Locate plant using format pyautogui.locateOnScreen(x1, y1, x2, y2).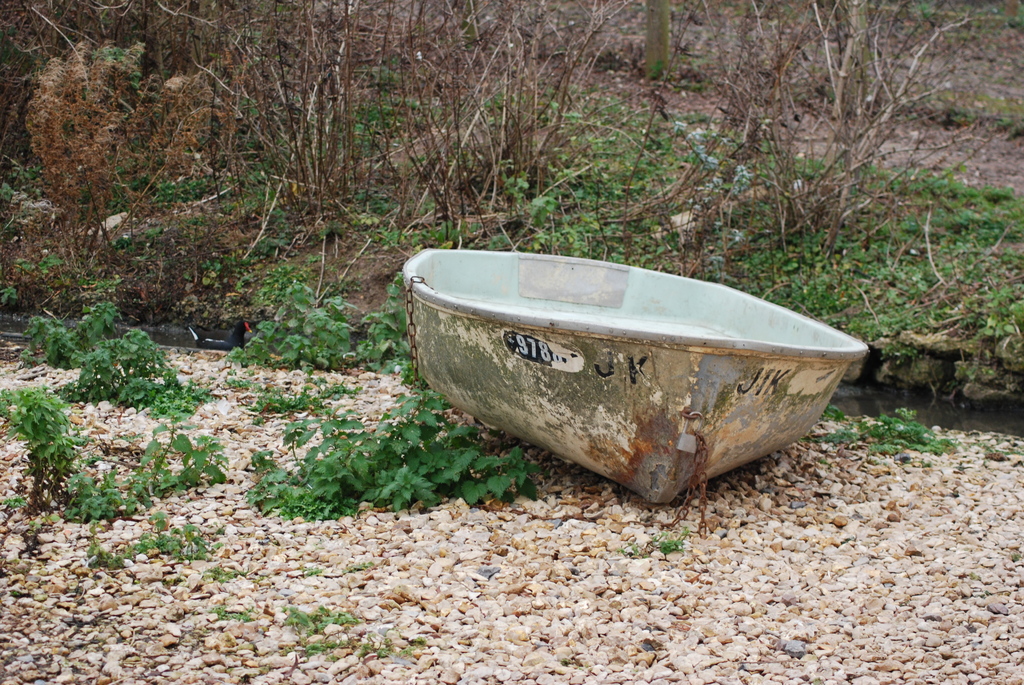
pyautogui.locateOnScreen(84, 521, 234, 559).
